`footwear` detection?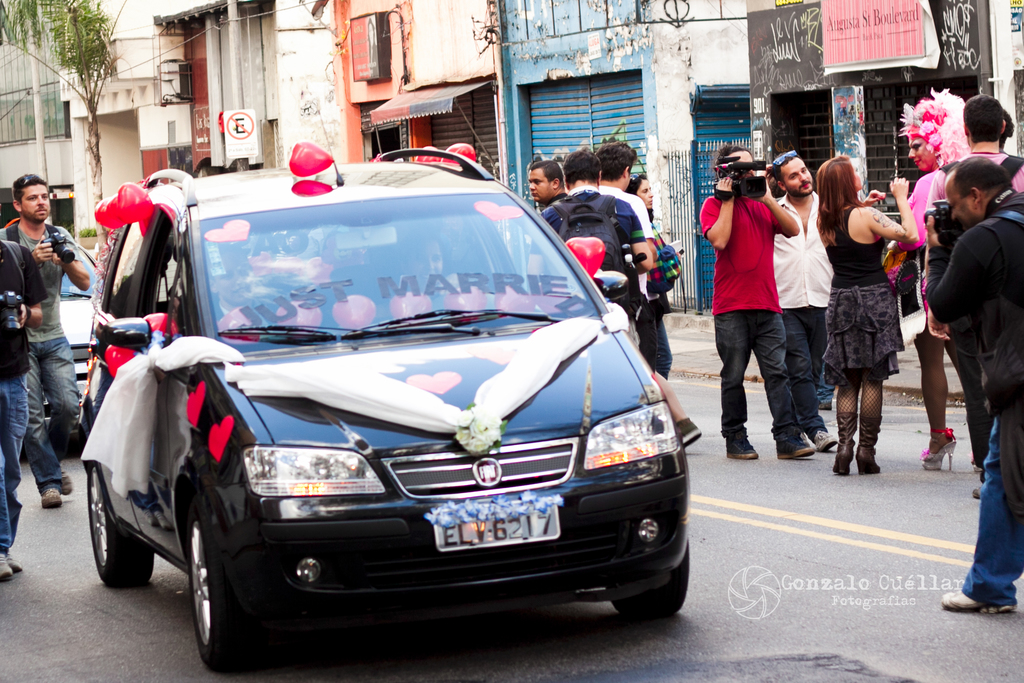
808, 430, 837, 456
